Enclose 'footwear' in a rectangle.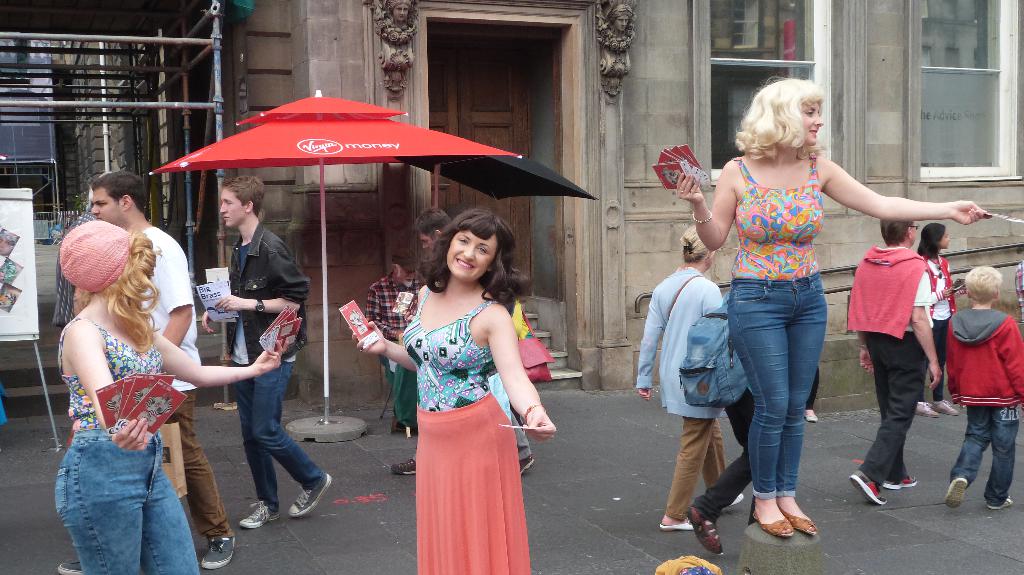
x1=916, y1=398, x2=939, y2=418.
